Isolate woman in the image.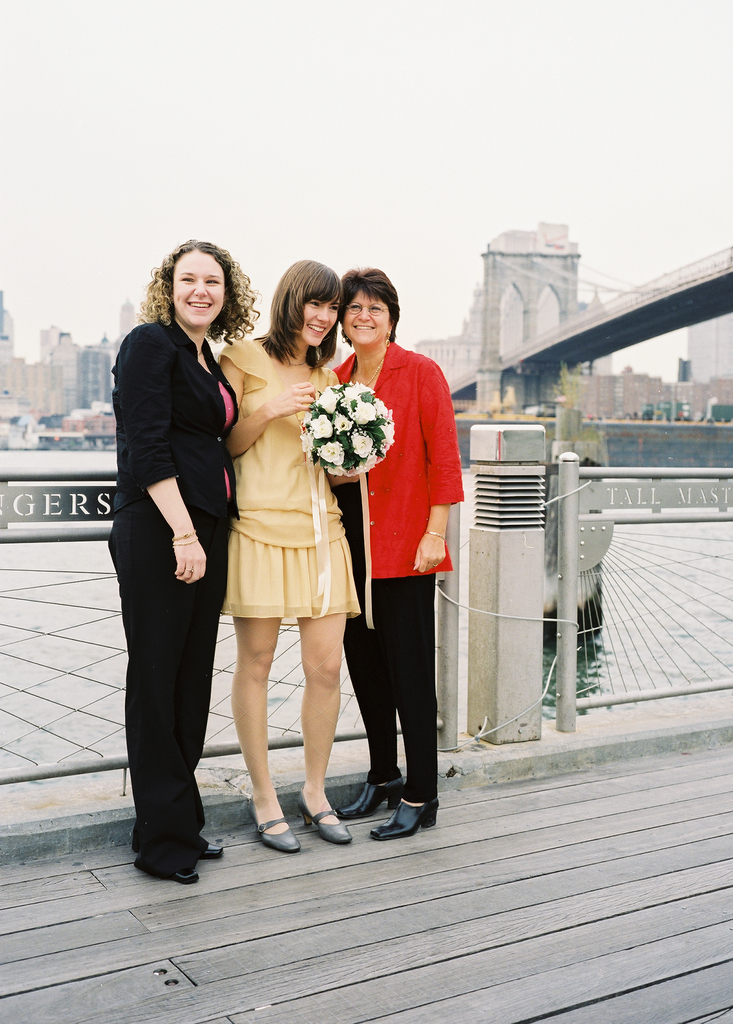
Isolated region: (215,255,396,856).
